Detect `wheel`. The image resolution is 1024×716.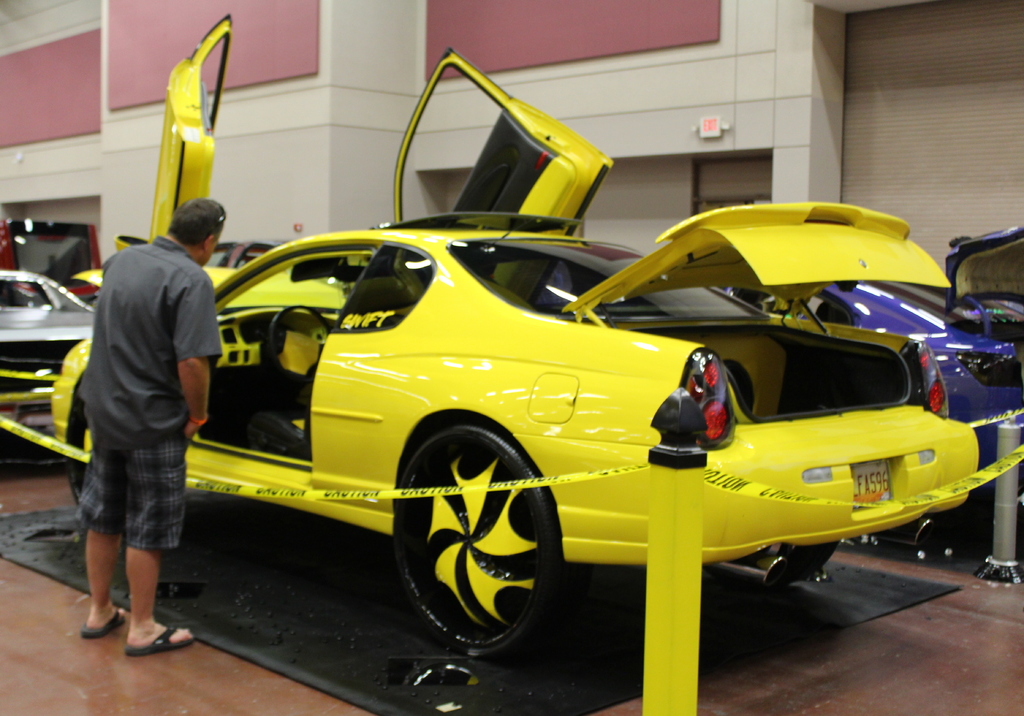
crop(67, 405, 85, 503).
